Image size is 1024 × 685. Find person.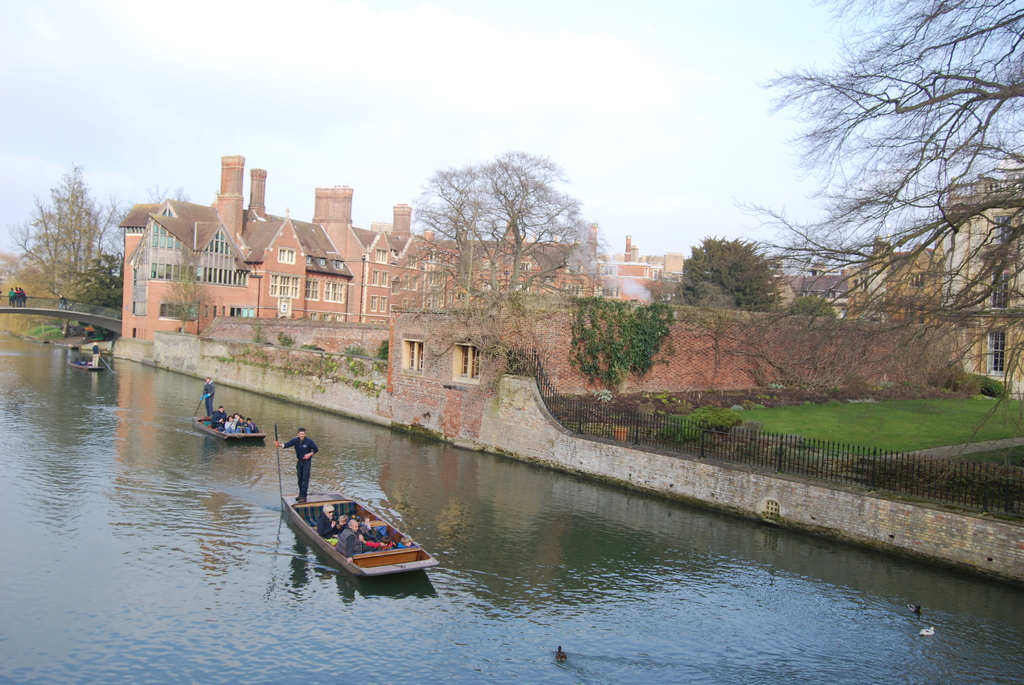
[left=336, top=514, right=349, bottom=533].
